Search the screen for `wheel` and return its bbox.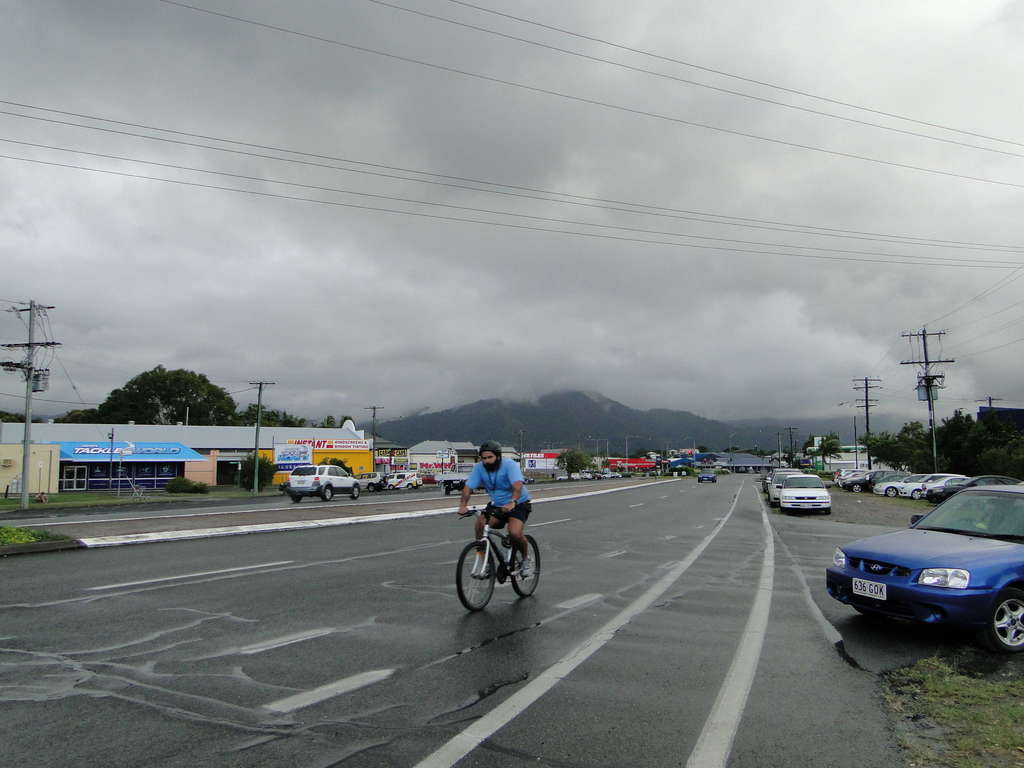
Found: (986, 589, 1023, 654).
